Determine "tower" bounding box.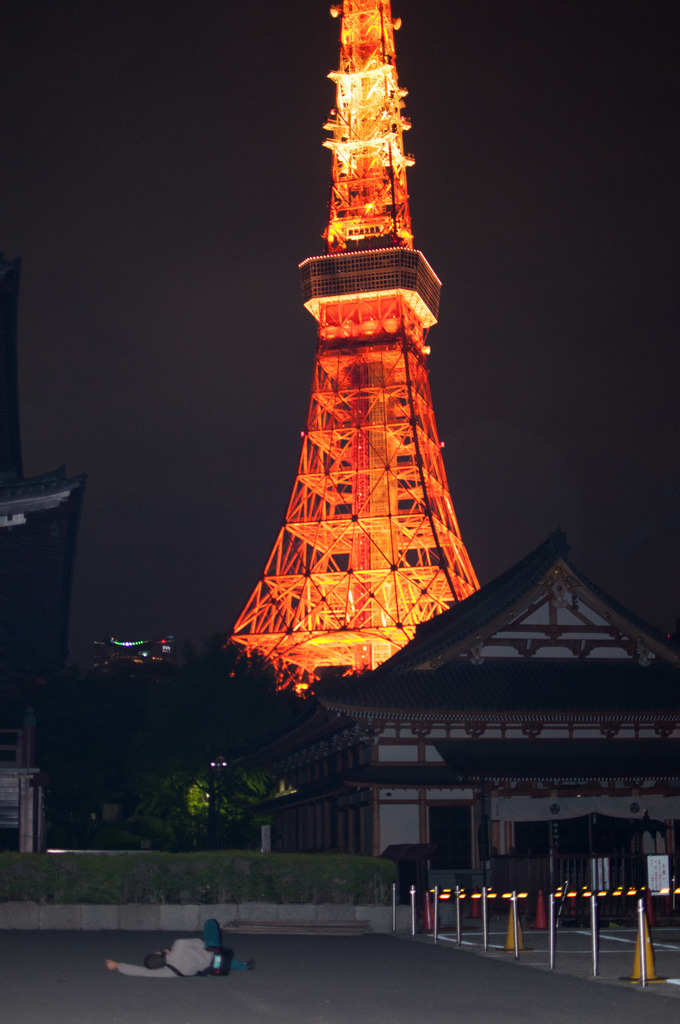
Determined: Rect(202, 0, 503, 700).
